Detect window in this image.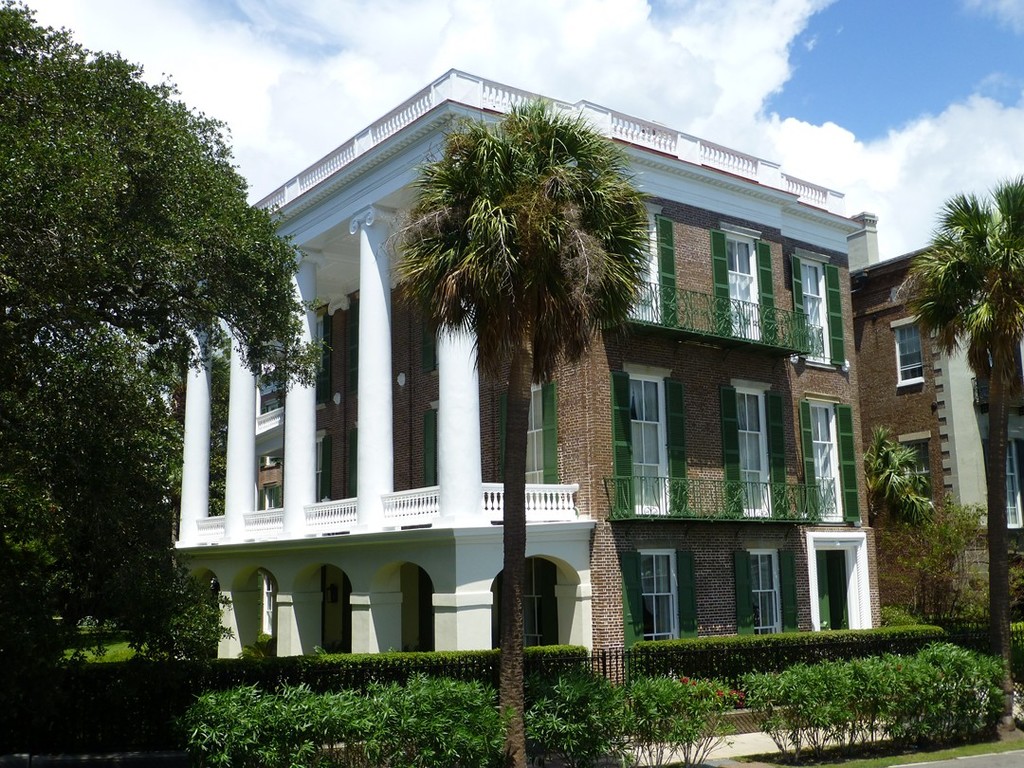
Detection: BBox(621, 548, 700, 686).
